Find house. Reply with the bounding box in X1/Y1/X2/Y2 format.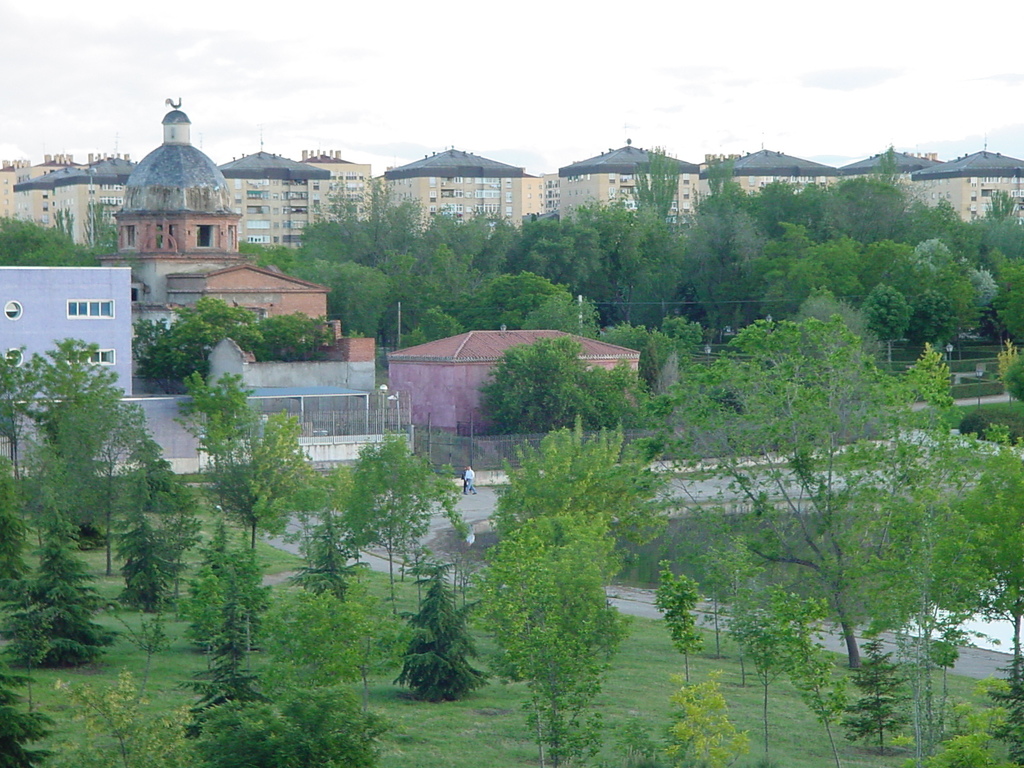
1/264/131/396.
